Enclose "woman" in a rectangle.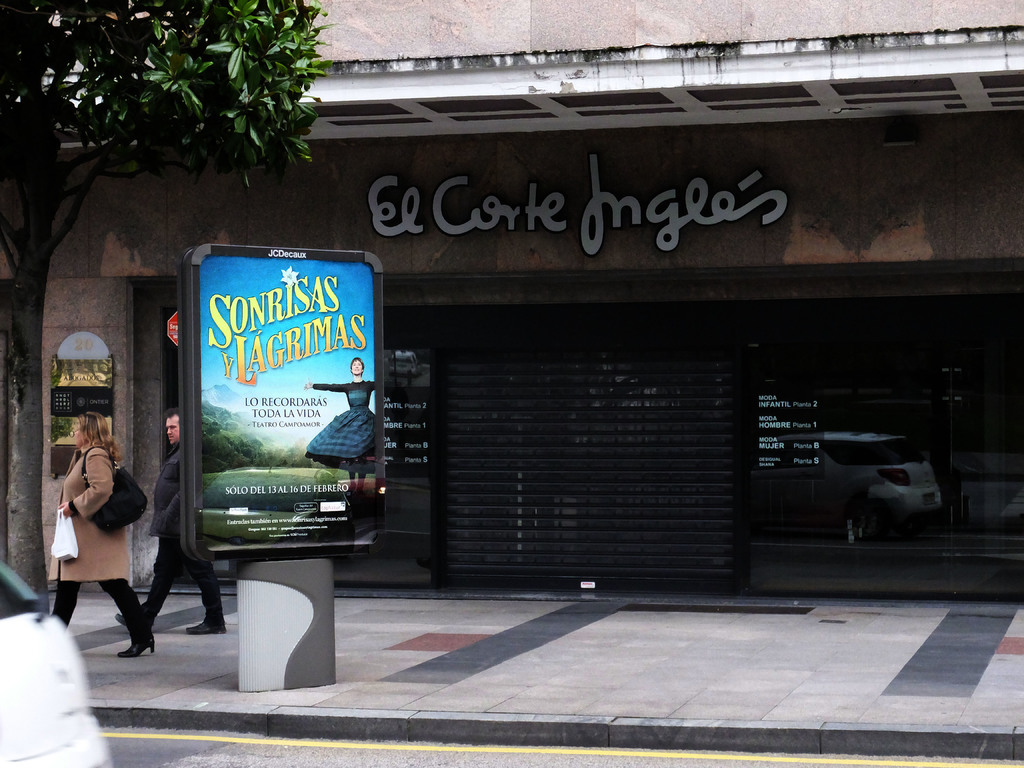
<box>302,356,379,493</box>.
